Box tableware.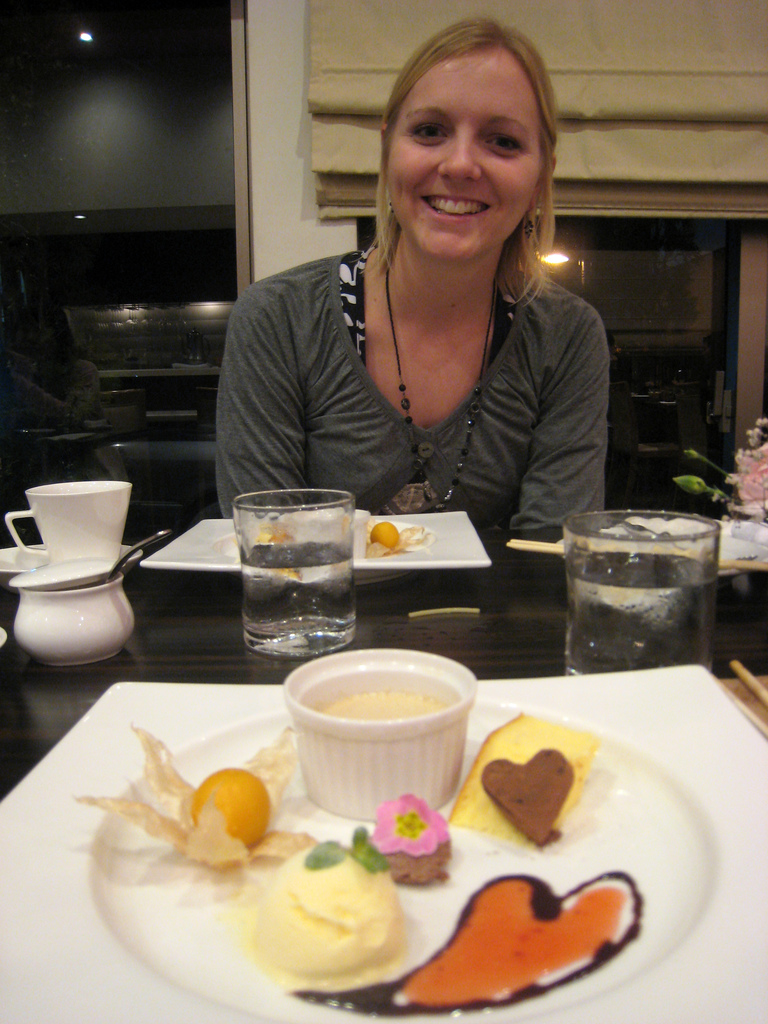
6,552,132,659.
